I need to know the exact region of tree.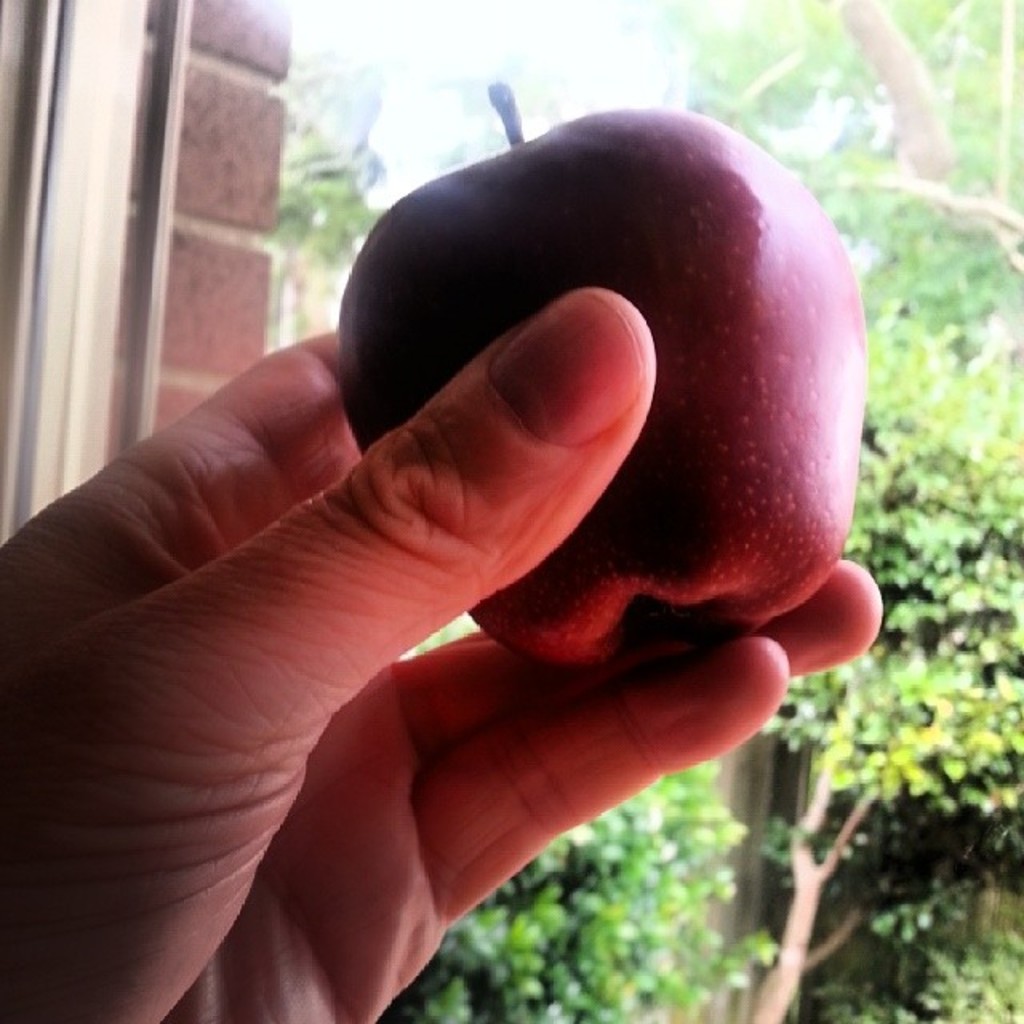
Region: bbox(757, 322, 1022, 1022).
